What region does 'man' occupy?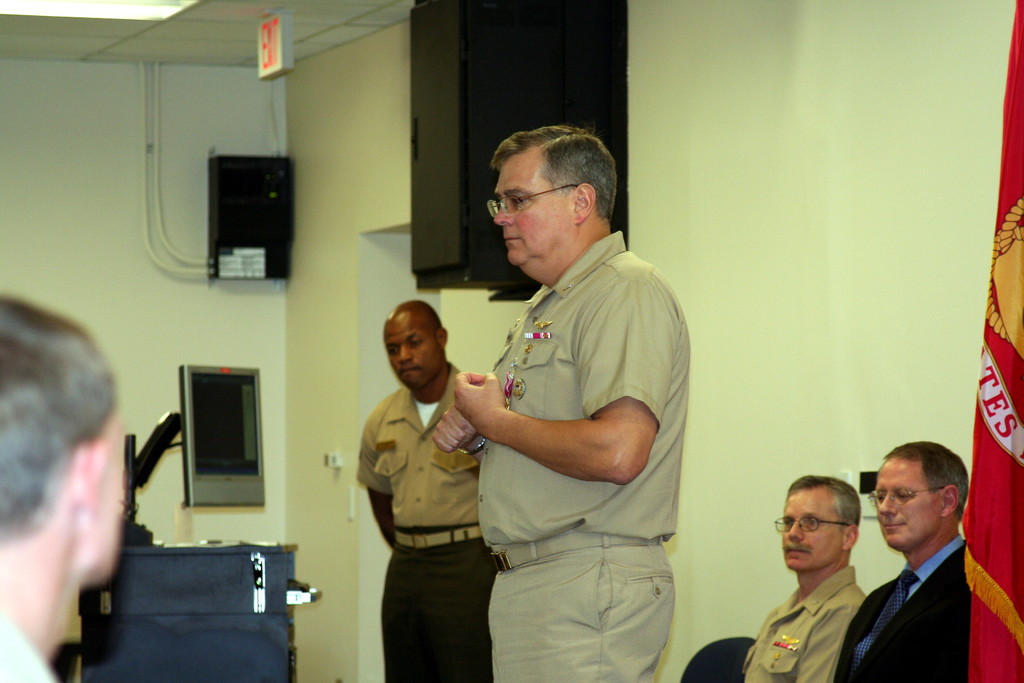
435, 128, 686, 682.
